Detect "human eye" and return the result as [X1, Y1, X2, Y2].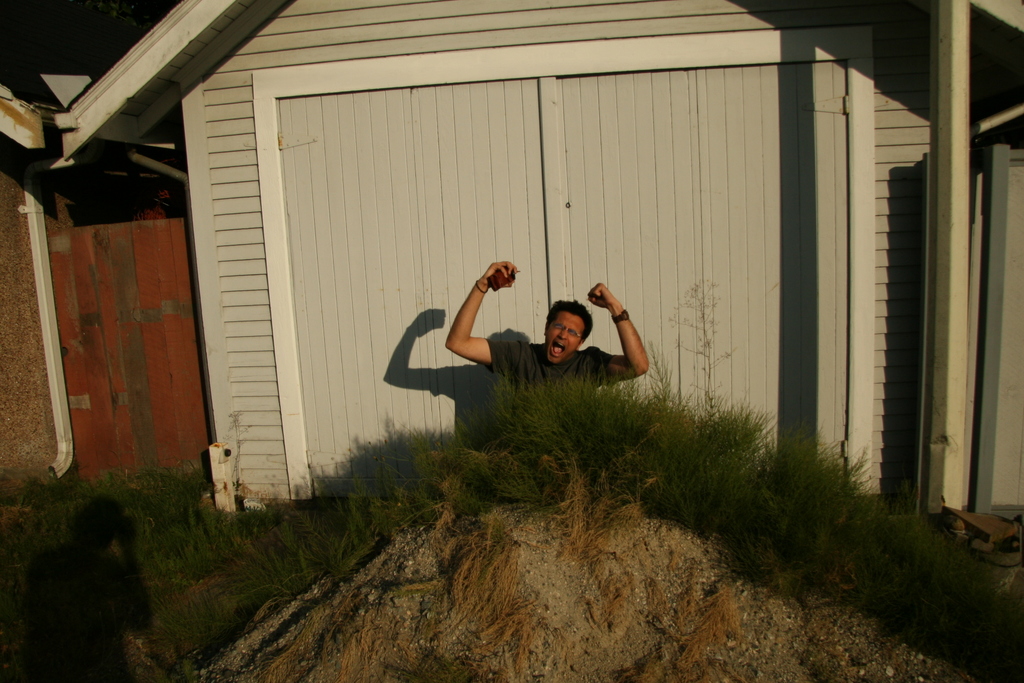
[568, 326, 578, 338].
